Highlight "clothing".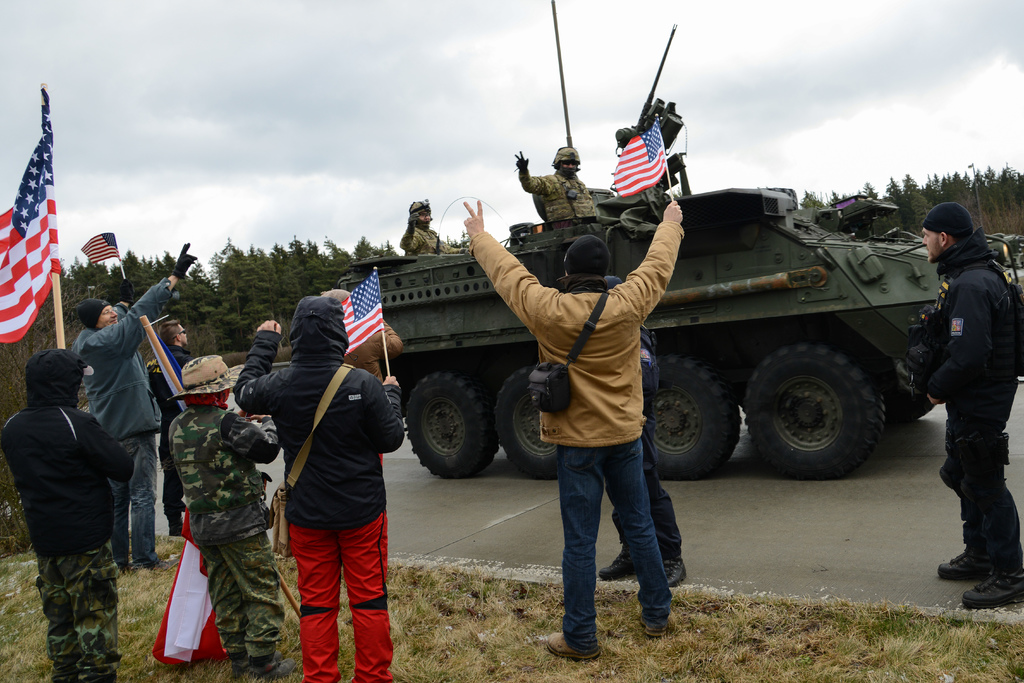
Highlighted region: <box>521,167,596,222</box>.
